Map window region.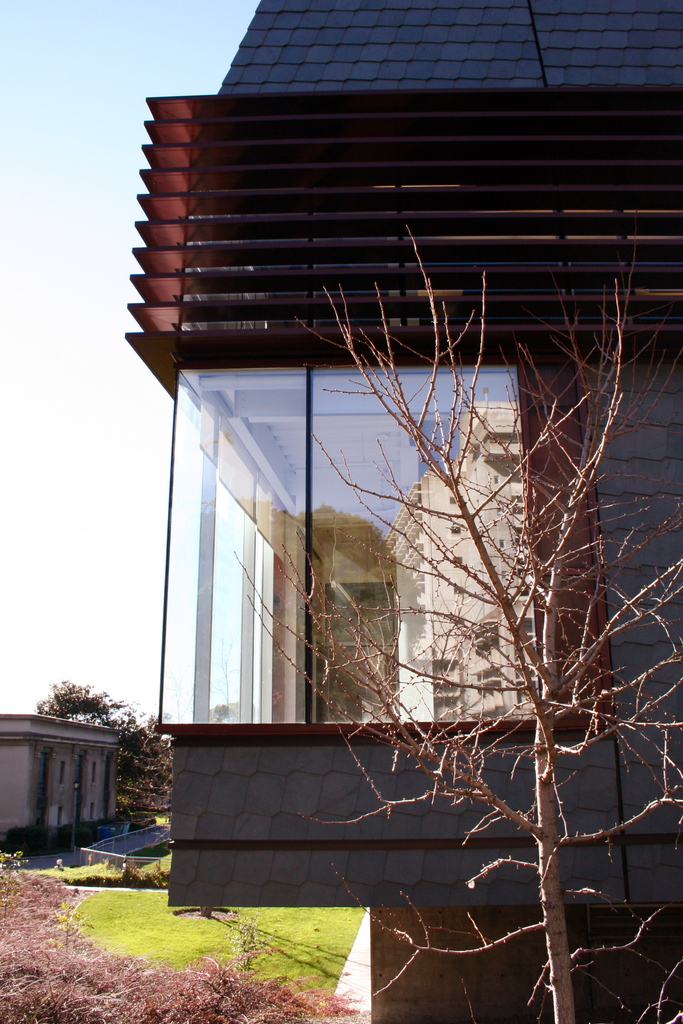
Mapped to bbox=(149, 331, 563, 746).
